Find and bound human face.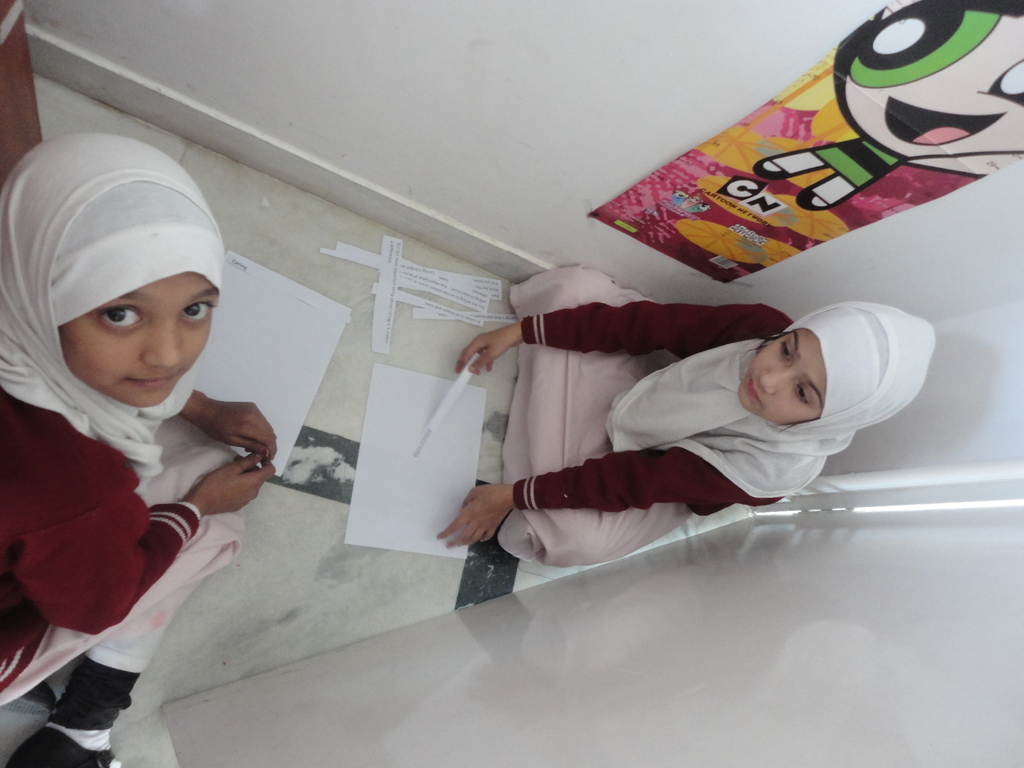
Bound: l=59, t=268, r=221, b=410.
